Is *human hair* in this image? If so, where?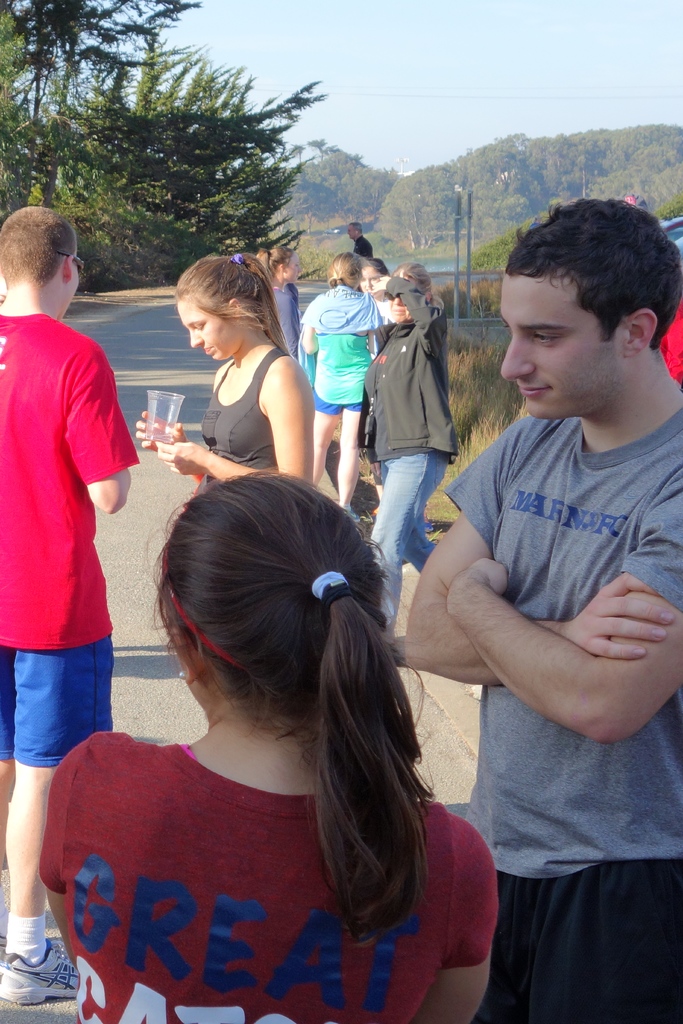
Yes, at crop(171, 252, 299, 364).
